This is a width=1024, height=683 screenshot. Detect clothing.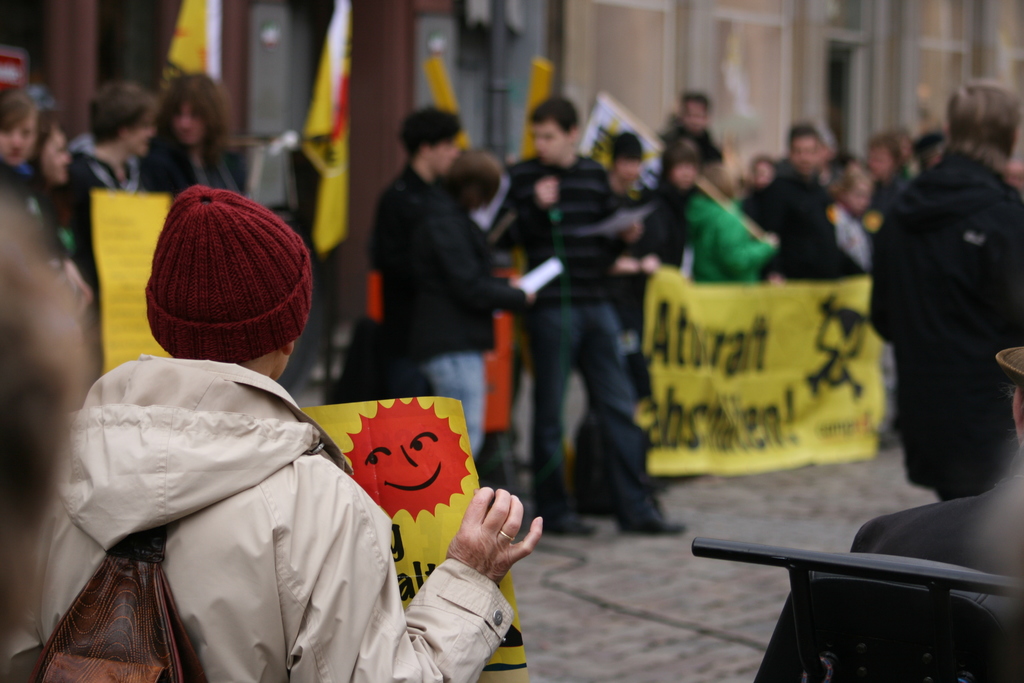
(left=623, top=178, right=694, bottom=325).
